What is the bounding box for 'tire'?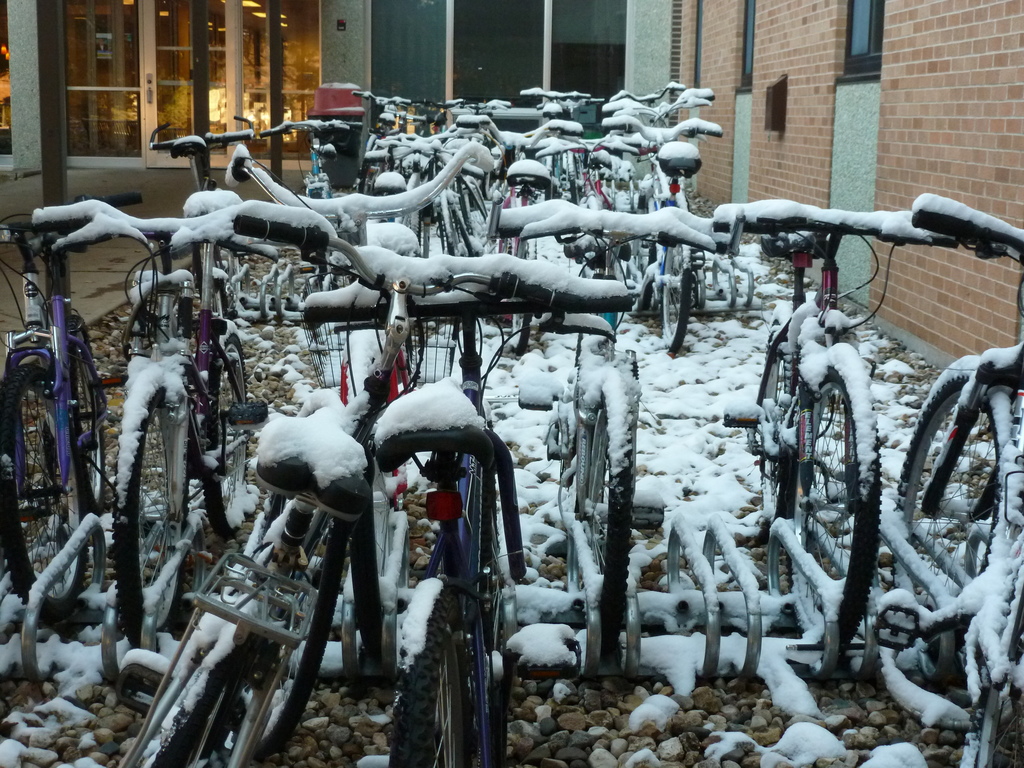
207/336/250/537.
